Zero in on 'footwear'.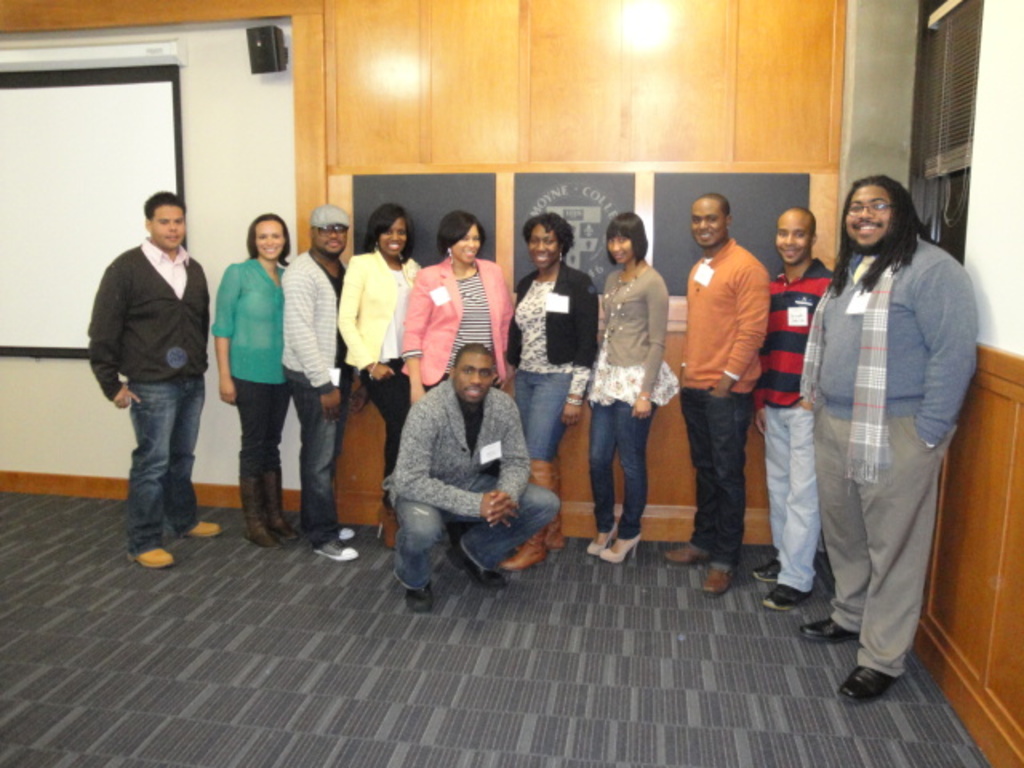
Zeroed in: bbox=[600, 528, 648, 565].
